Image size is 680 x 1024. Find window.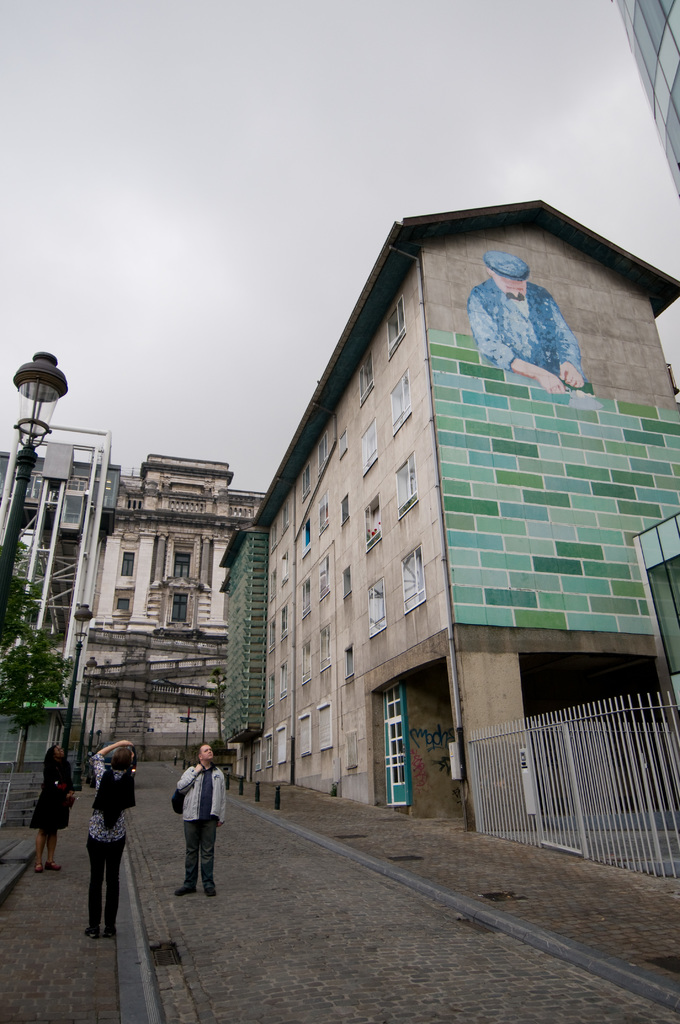
(303, 460, 313, 500).
